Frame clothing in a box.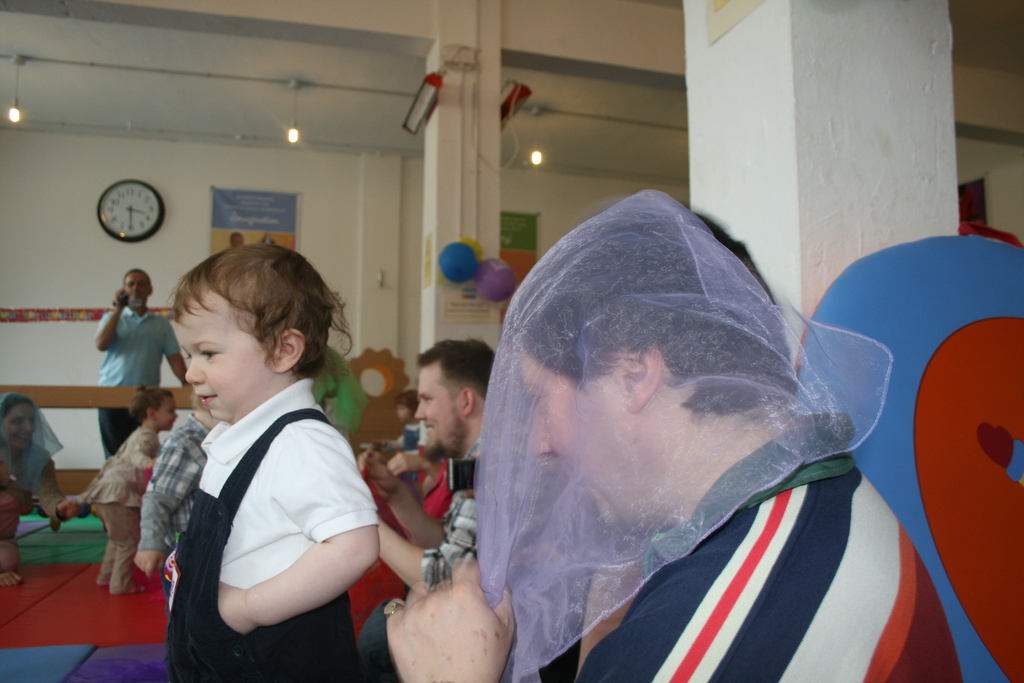
locate(359, 427, 507, 678).
